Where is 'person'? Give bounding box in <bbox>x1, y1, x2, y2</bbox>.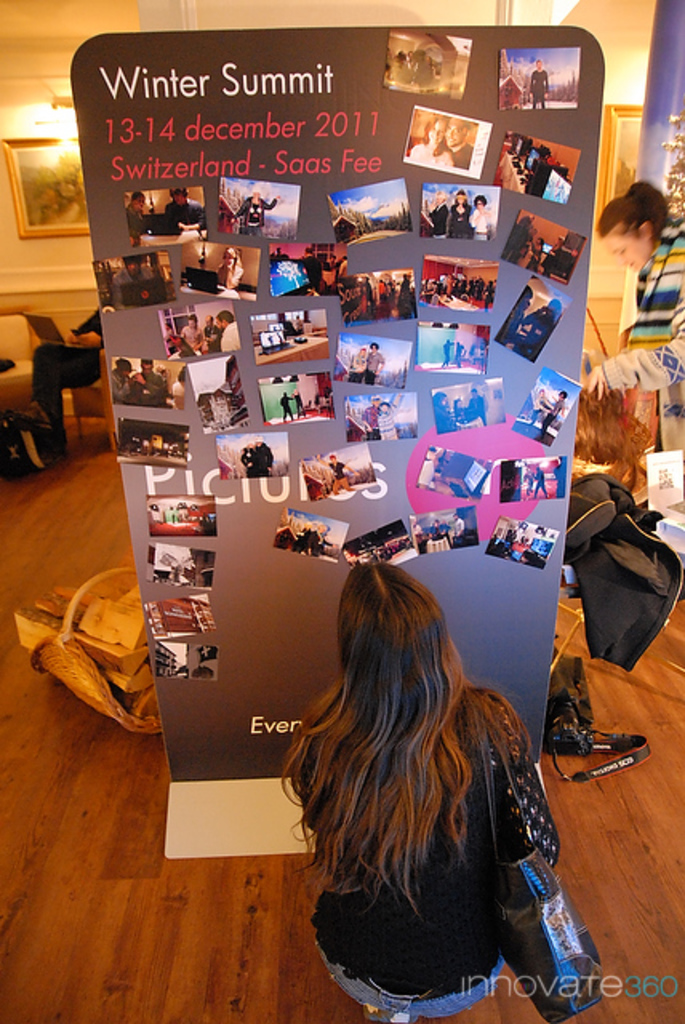
<bbox>525, 211, 527, 259</bbox>.
